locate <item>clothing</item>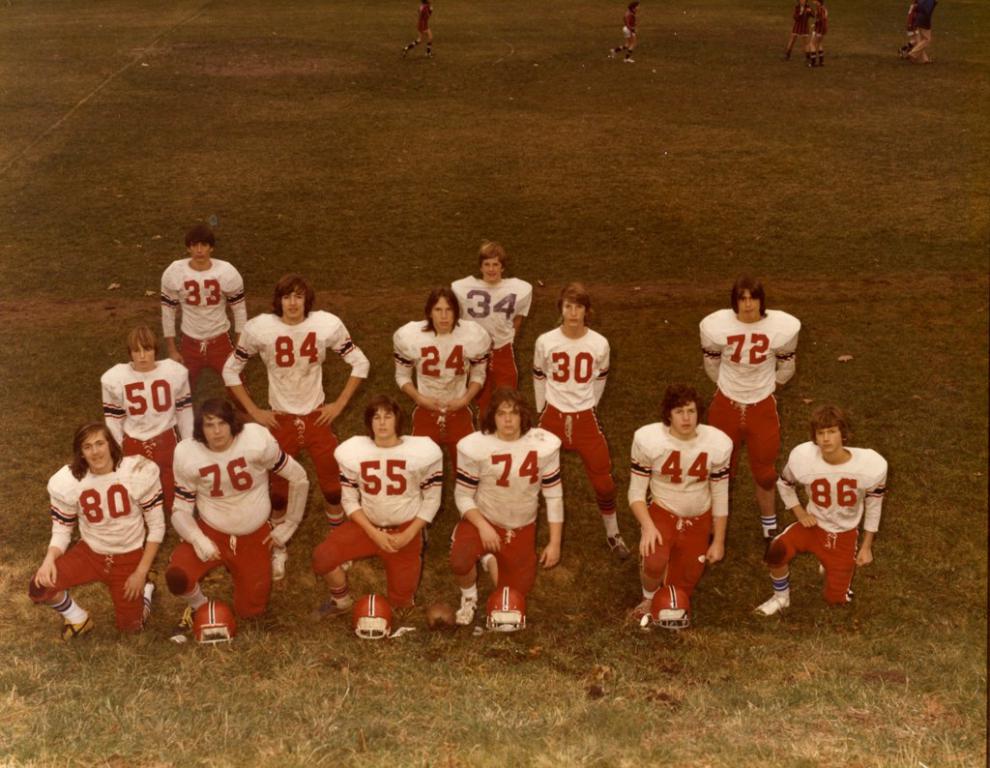
crop(221, 317, 363, 493)
